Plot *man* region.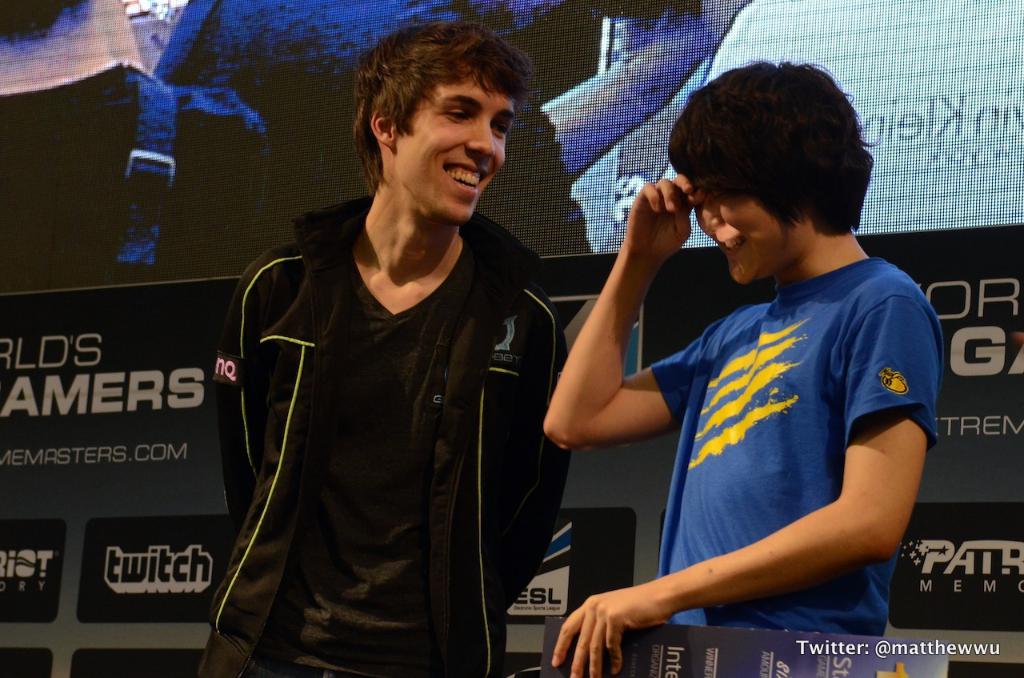
Plotted at [189, 27, 616, 675].
